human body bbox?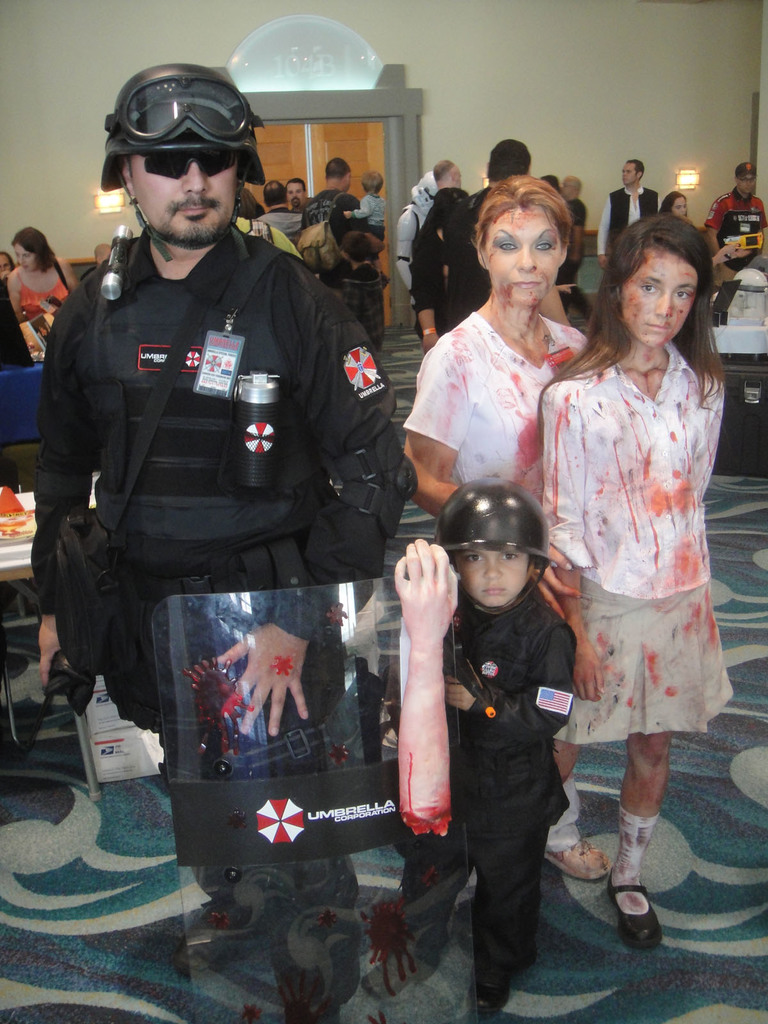
[x1=0, y1=250, x2=15, y2=278]
